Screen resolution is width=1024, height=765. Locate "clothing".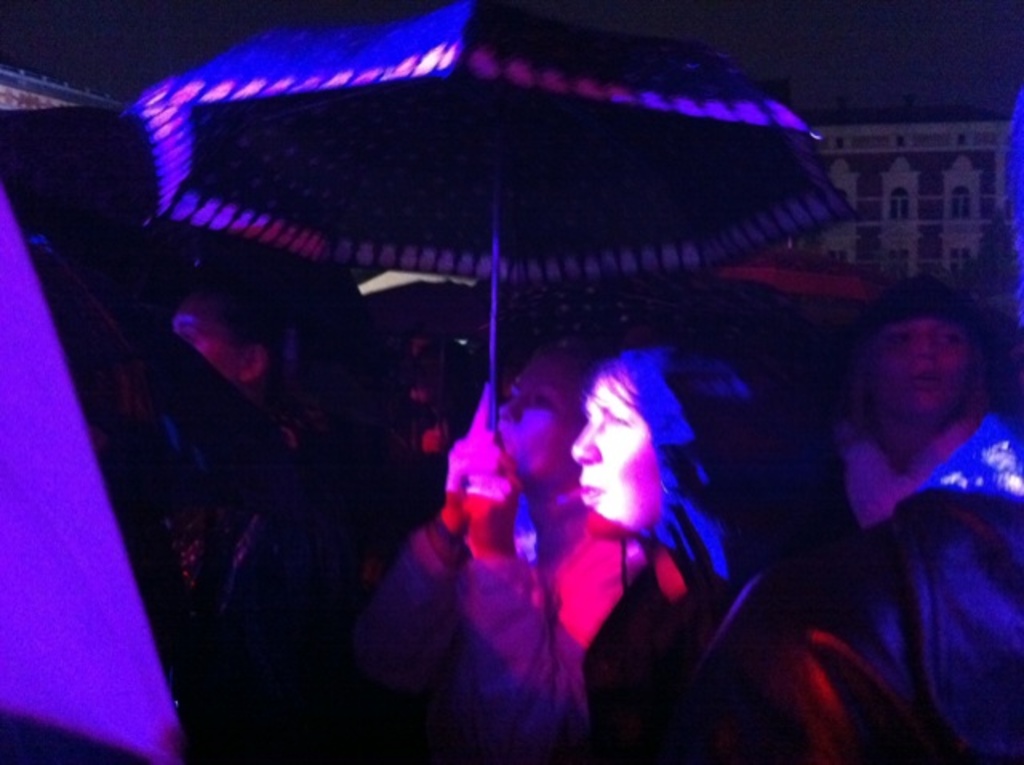
select_region(584, 346, 923, 763).
